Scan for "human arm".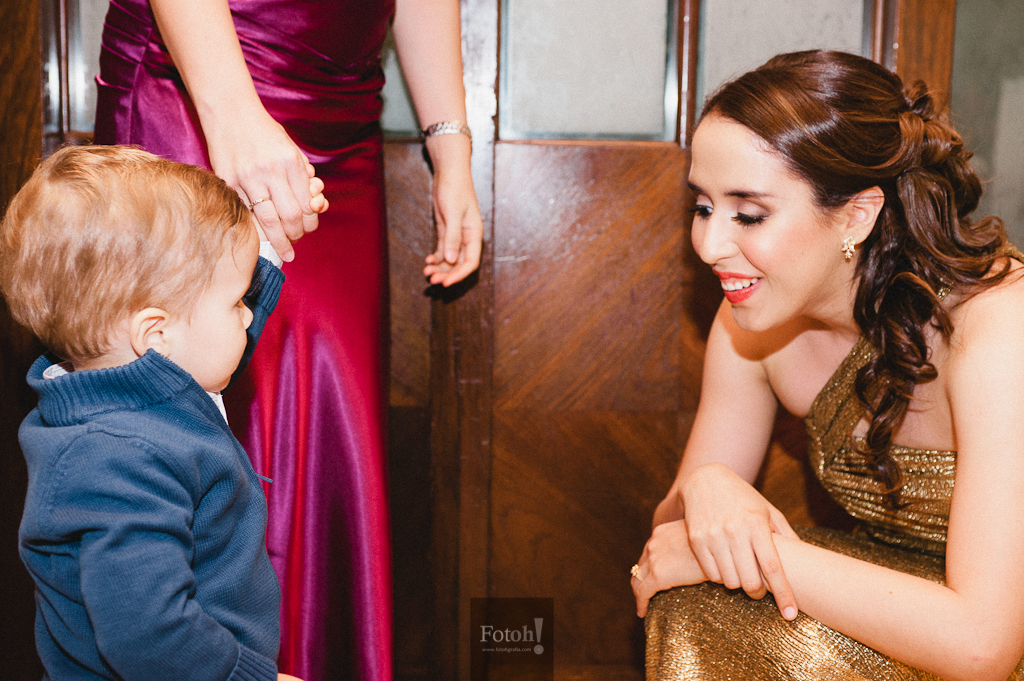
Scan result: region(79, 462, 305, 680).
